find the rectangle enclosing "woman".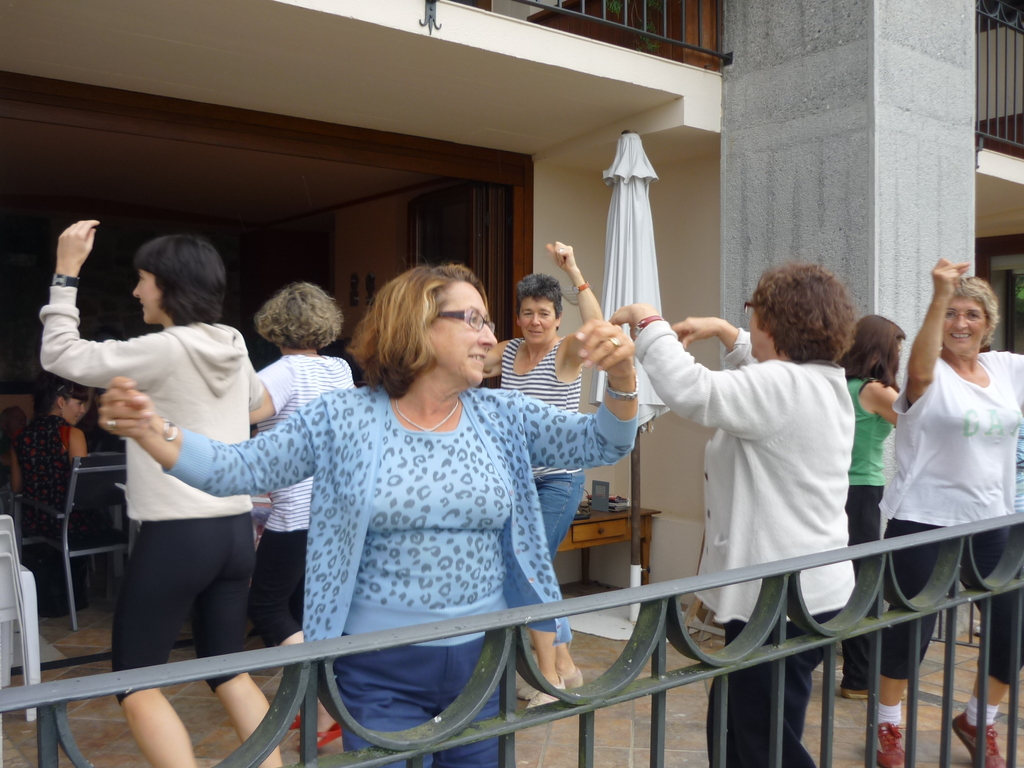
37, 214, 286, 767.
